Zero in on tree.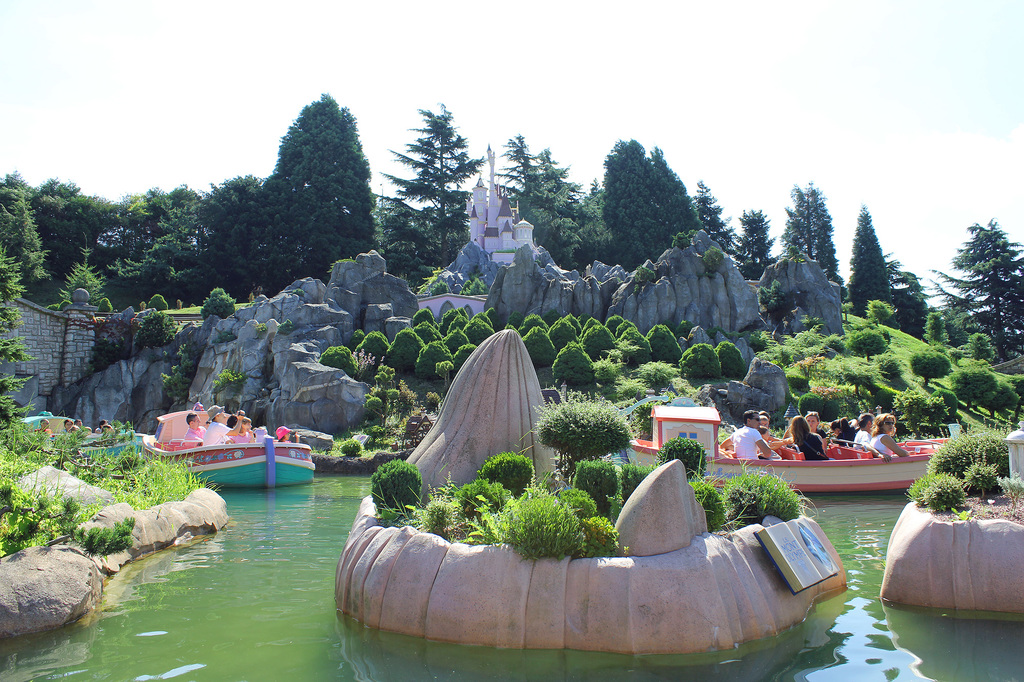
Zeroed in: bbox=(381, 100, 487, 290).
